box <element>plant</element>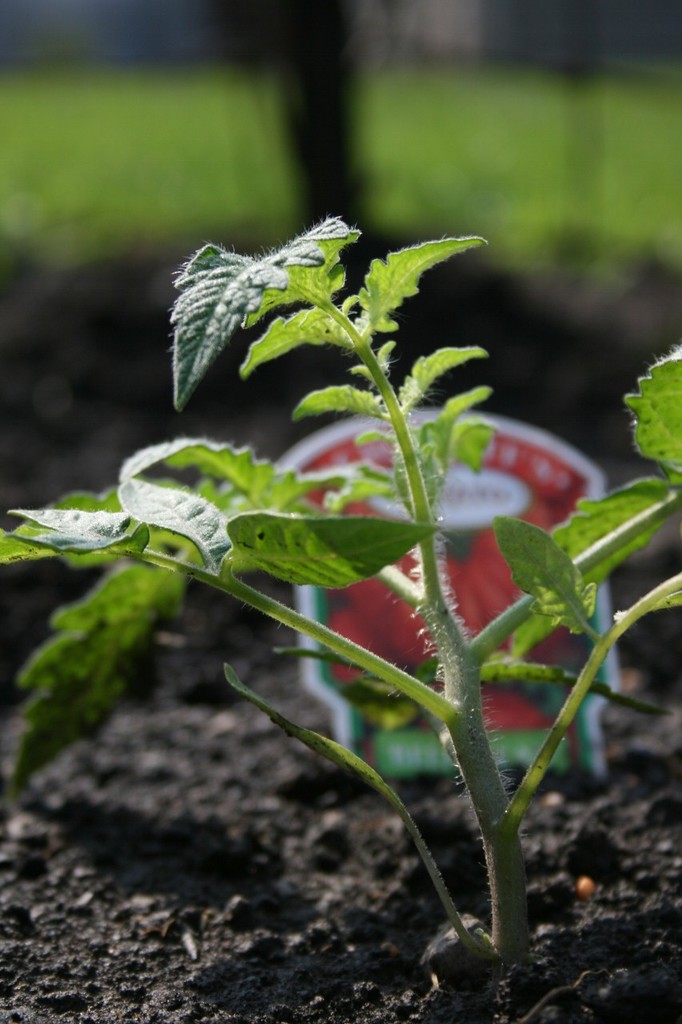
box=[0, 16, 681, 421]
